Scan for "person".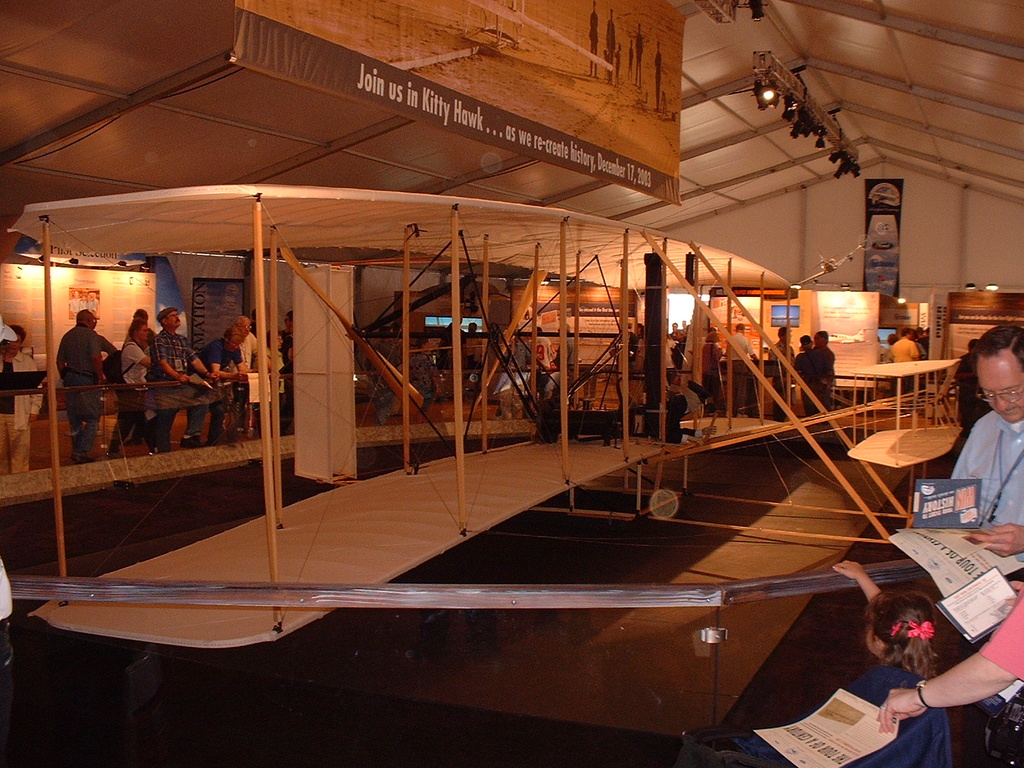
Scan result: crop(676, 563, 952, 767).
